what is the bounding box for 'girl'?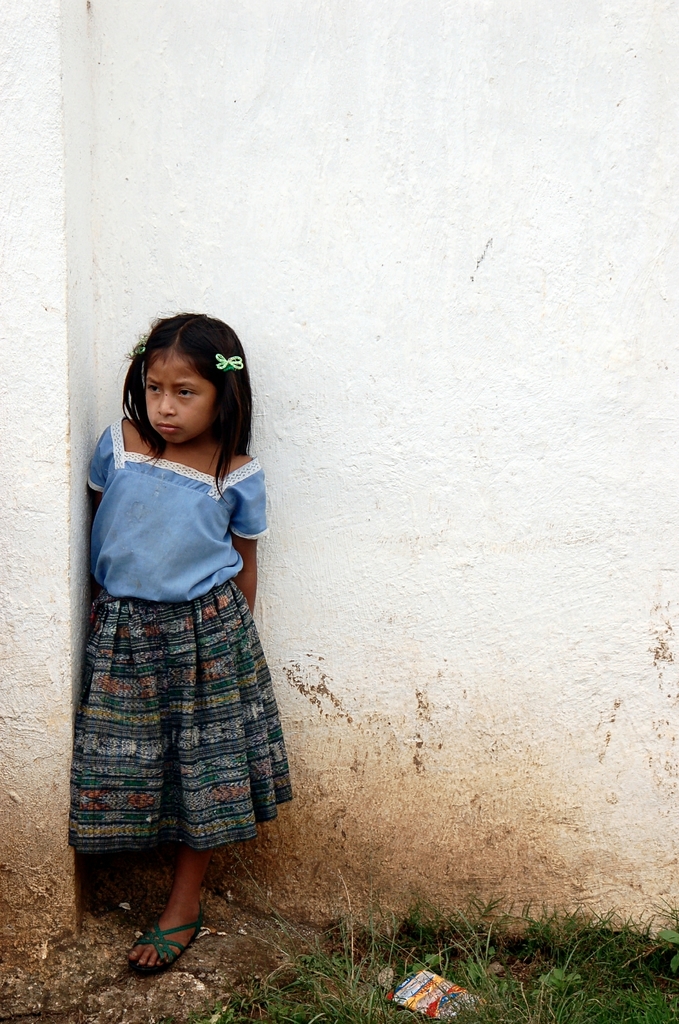
67, 305, 296, 977.
